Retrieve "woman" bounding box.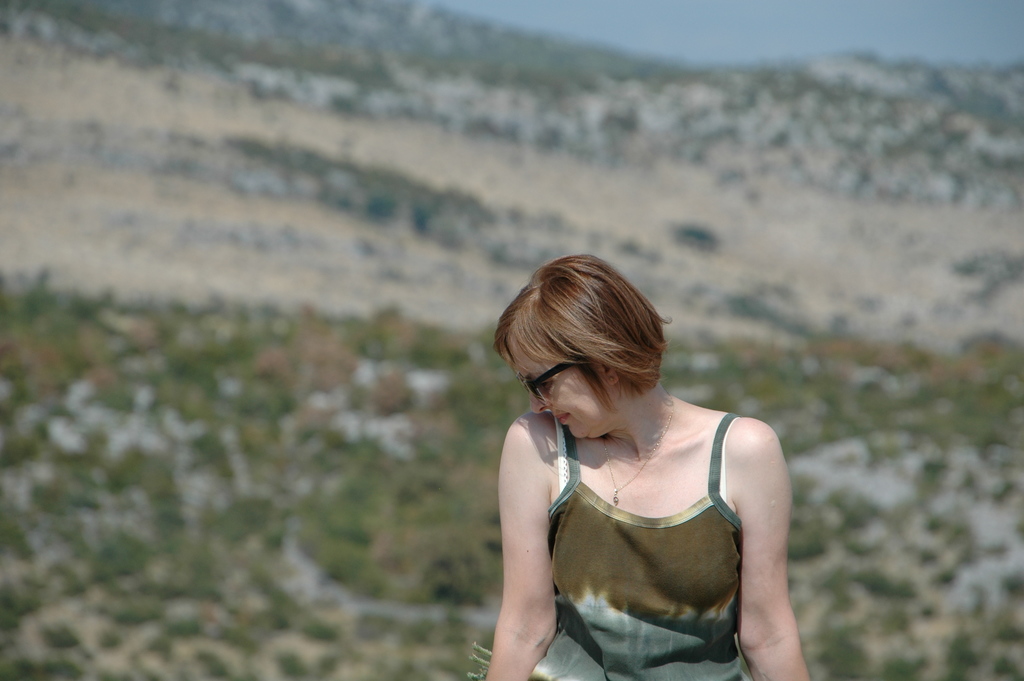
Bounding box: {"left": 467, "top": 210, "right": 793, "bottom": 680}.
